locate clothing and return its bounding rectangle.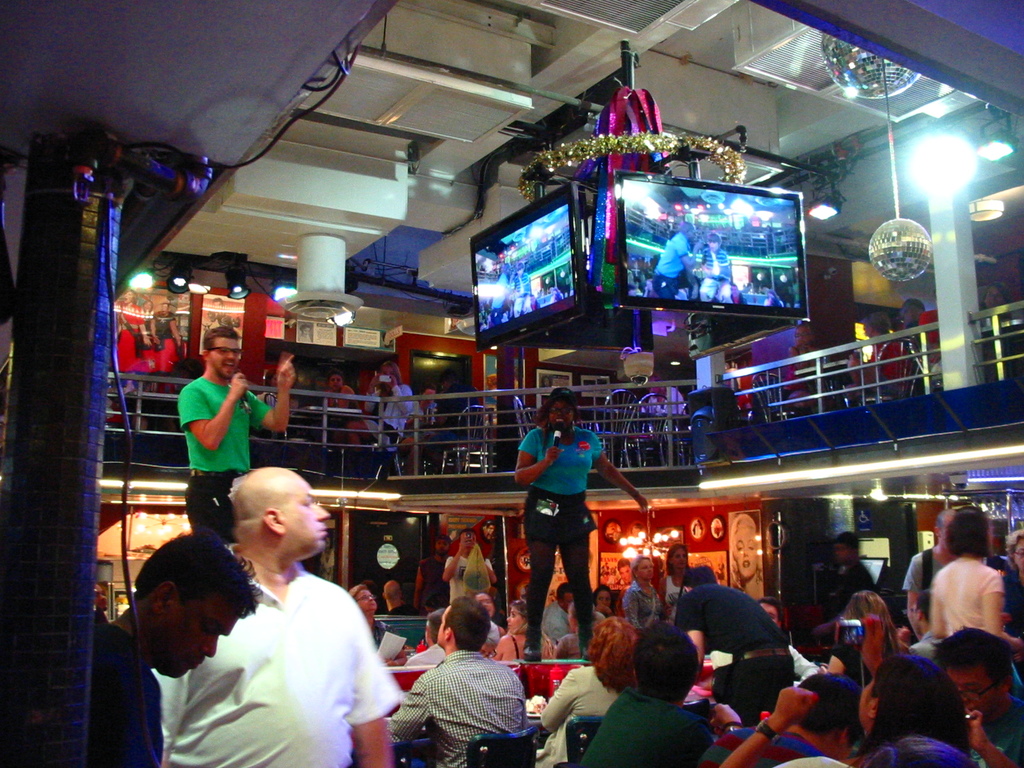
<region>151, 310, 179, 368</region>.
